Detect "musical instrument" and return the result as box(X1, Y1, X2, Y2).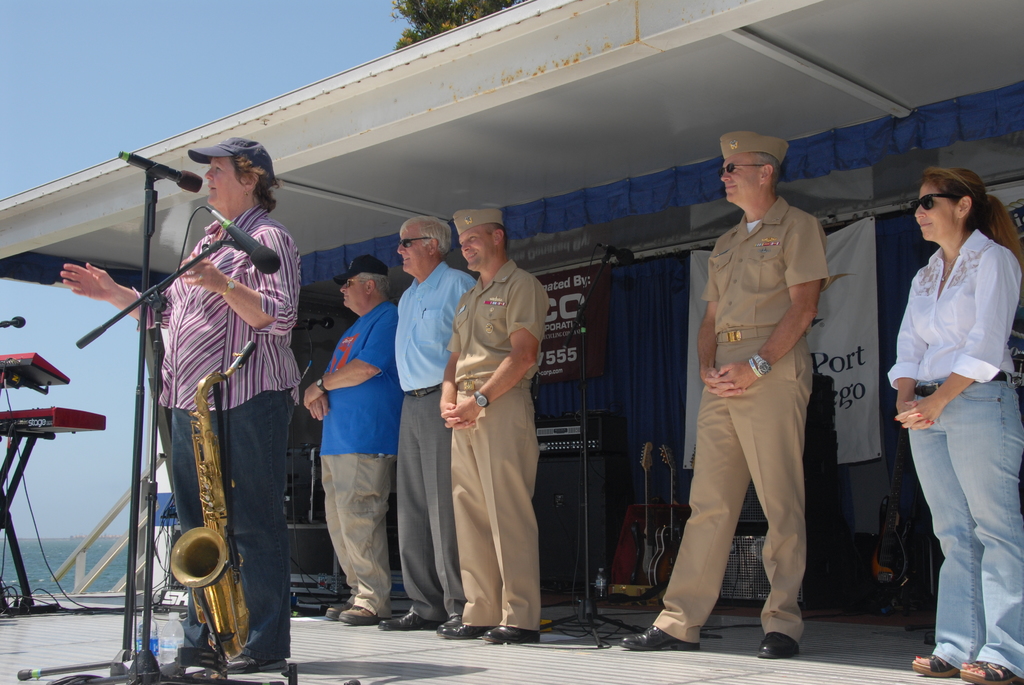
box(646, 443, 689, 593).
